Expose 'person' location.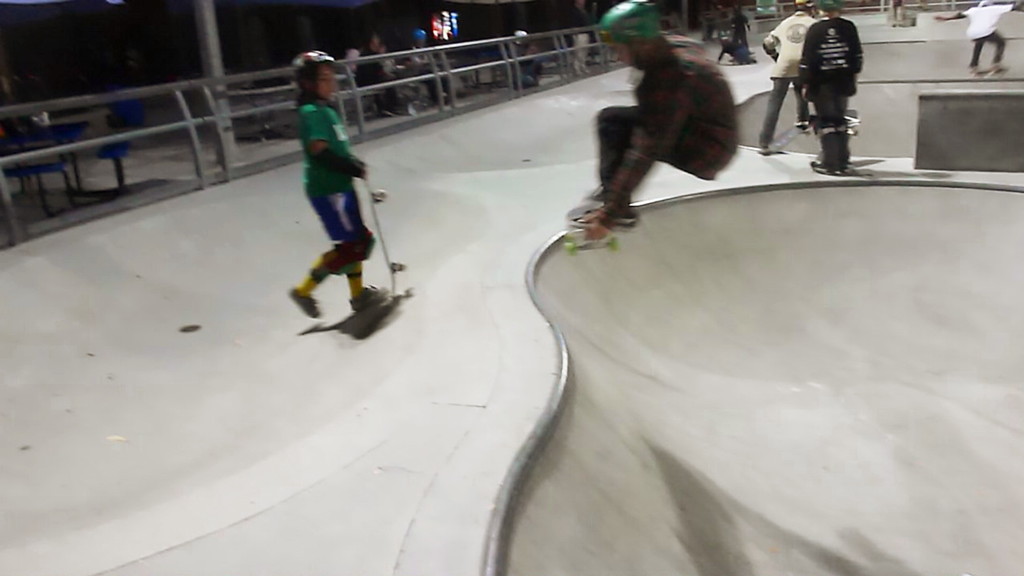
Exposed at {"x1": 354, "y1": 31, "x2": 408, "y2": 118}.
